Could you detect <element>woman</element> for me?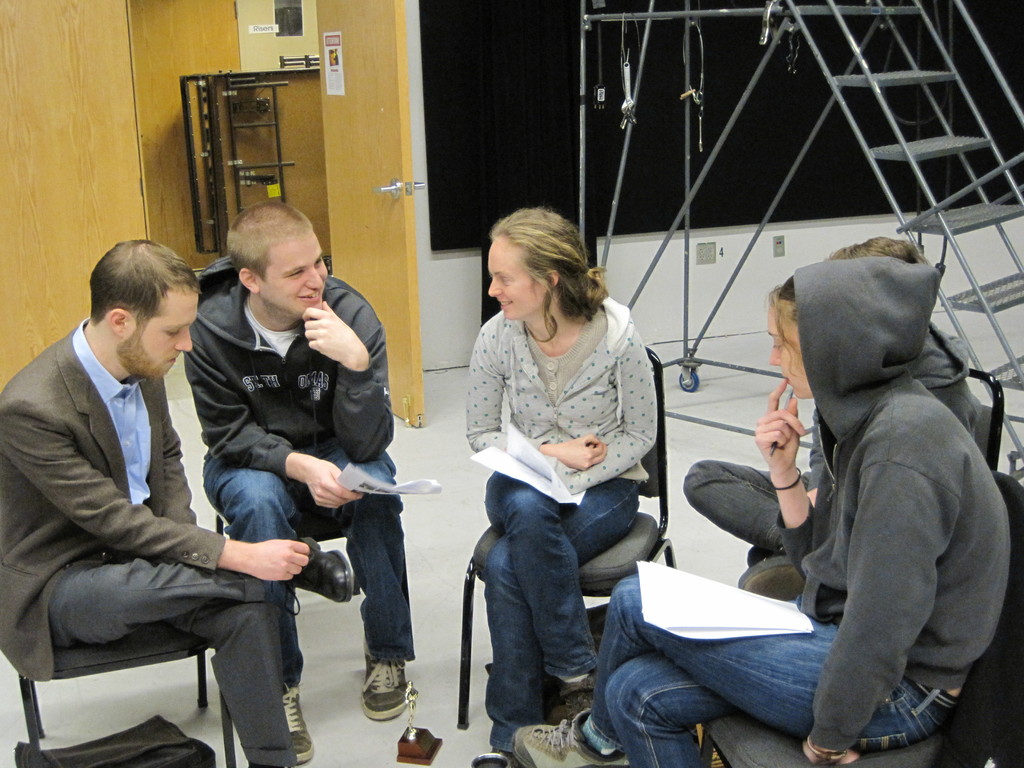
Detection result: [left=685, top=239, right=980, bottom=601].
